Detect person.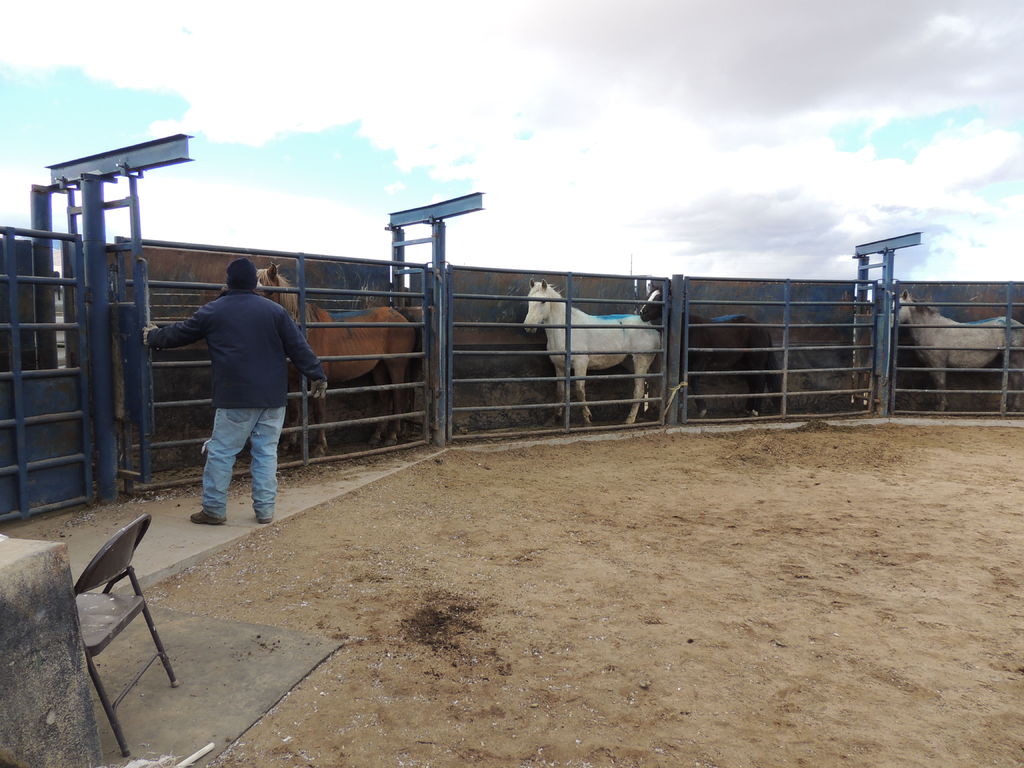
Detected at bbox=[153, 244, 297, 538].
